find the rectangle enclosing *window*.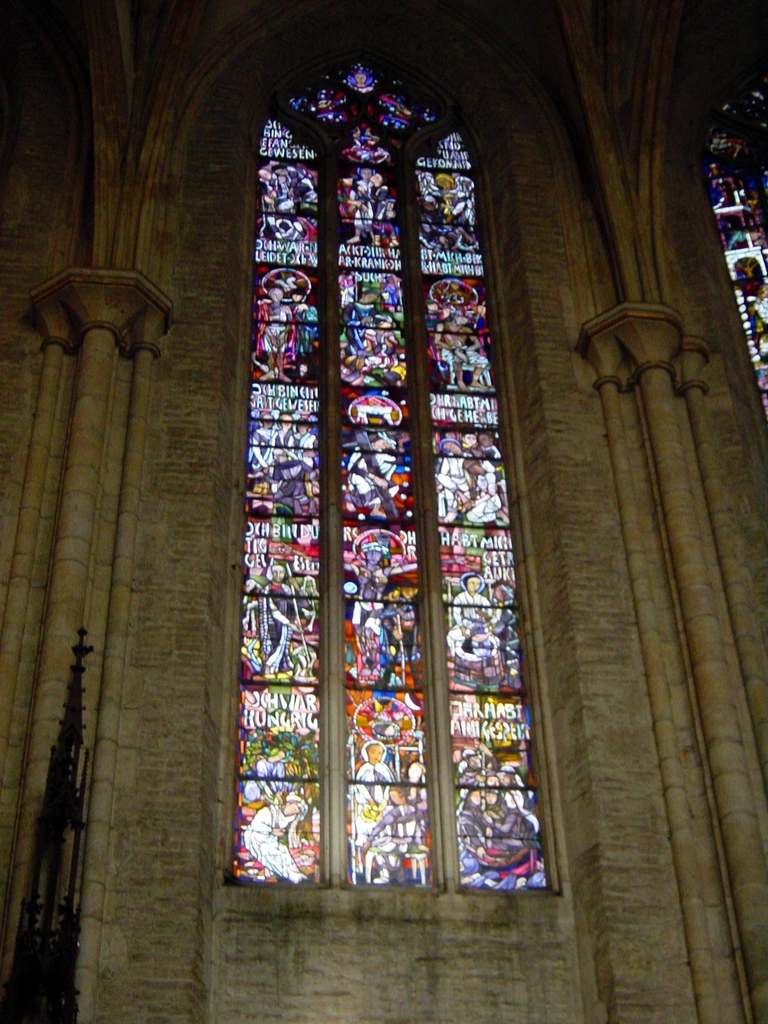
box(223, 58, 556, 895).
